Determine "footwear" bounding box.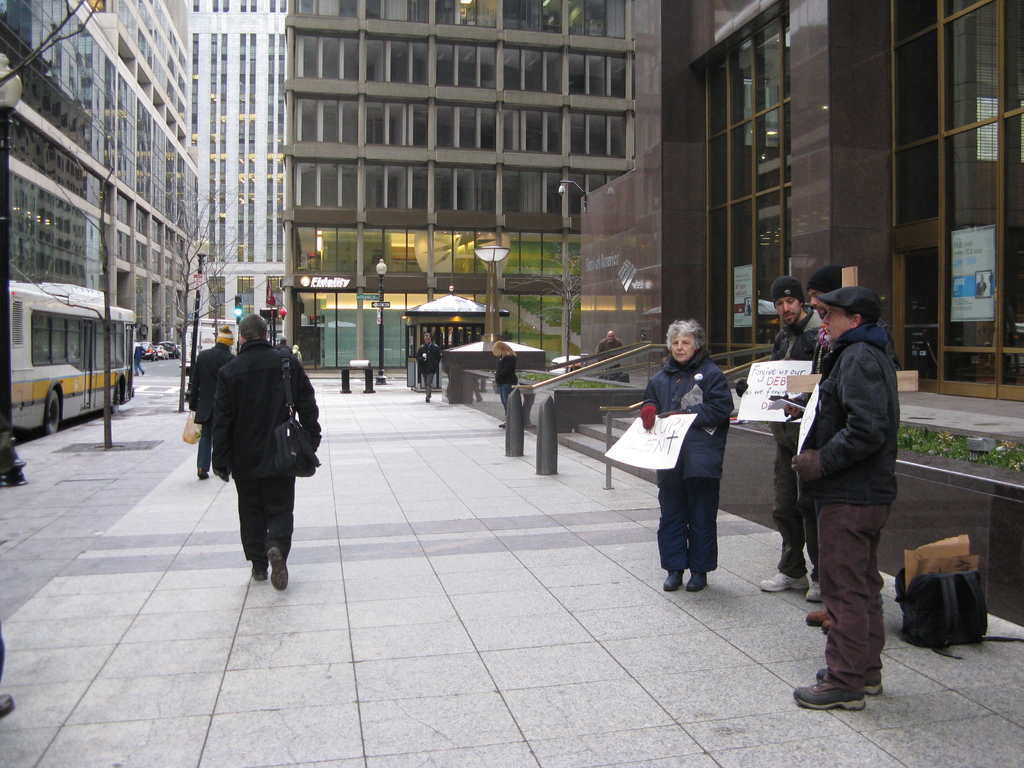
Determined: pyautogui.locateOnScreen(662, 566, 681, 590).
